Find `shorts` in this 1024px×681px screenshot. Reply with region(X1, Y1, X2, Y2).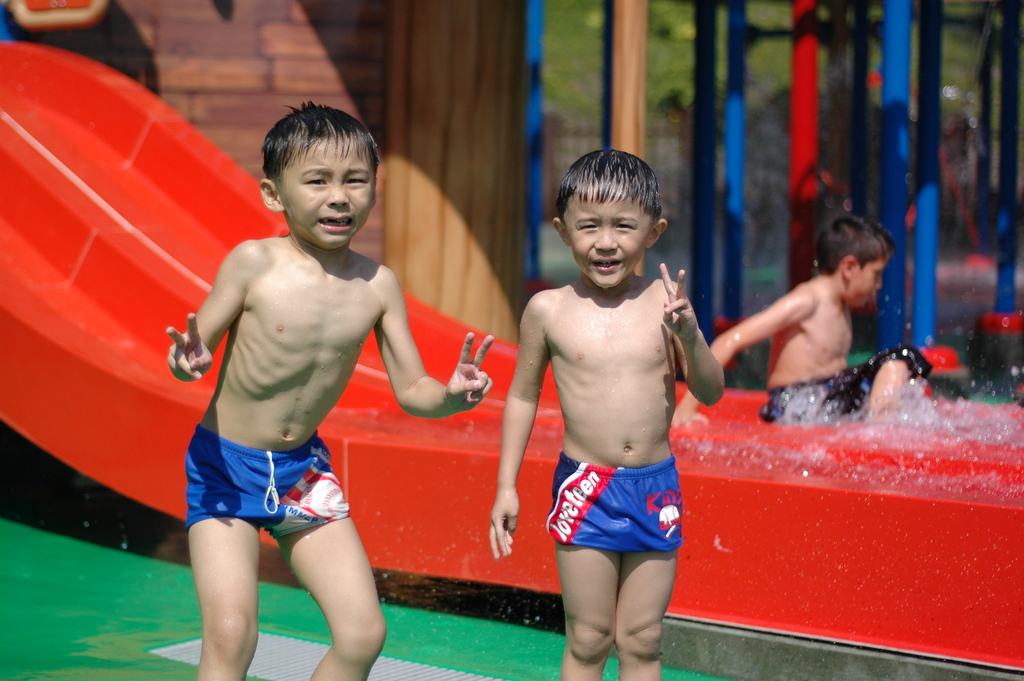
region(760, 347, 936, 425).
